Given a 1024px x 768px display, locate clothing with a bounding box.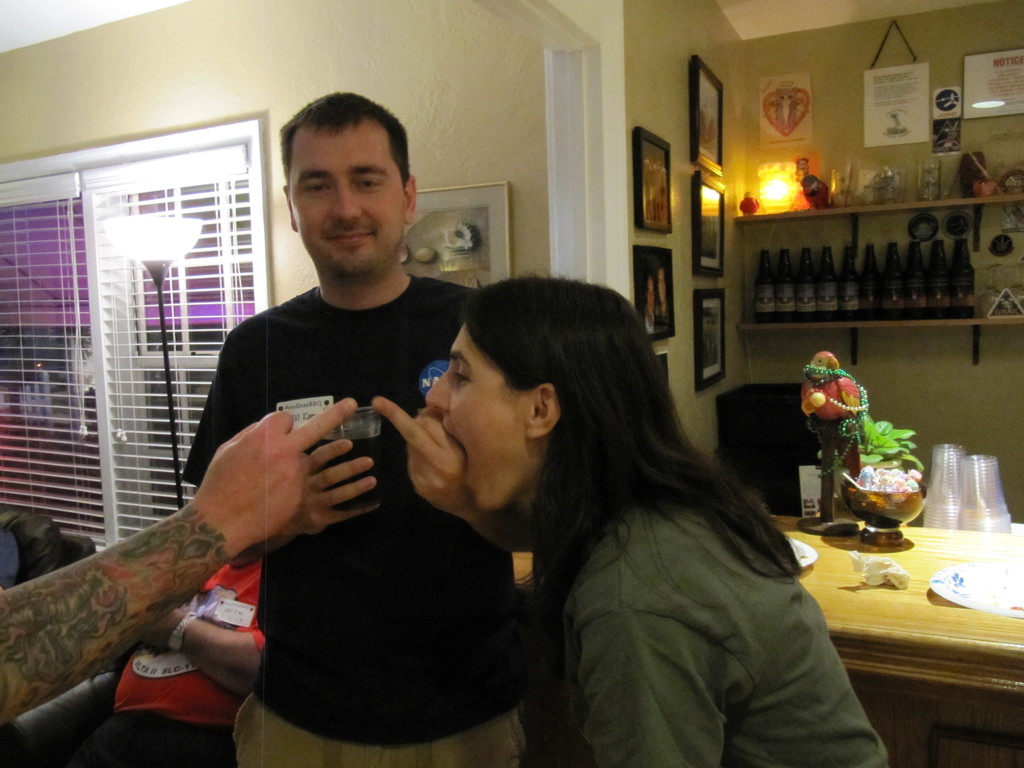
Located: 554,461,873,767.
